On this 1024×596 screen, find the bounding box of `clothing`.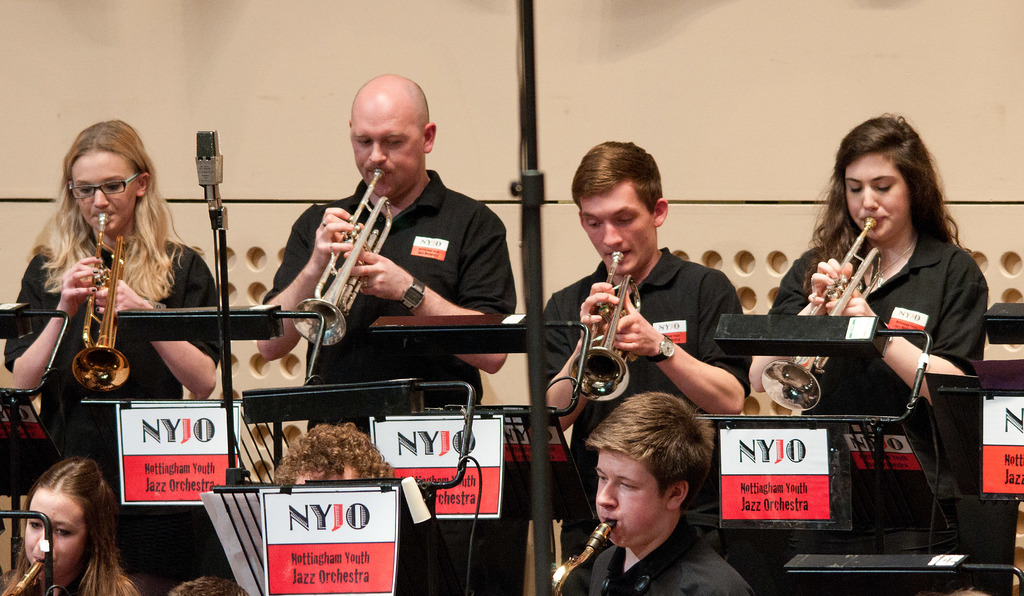
Bounding box: <box>560,508,766,595</box>.
